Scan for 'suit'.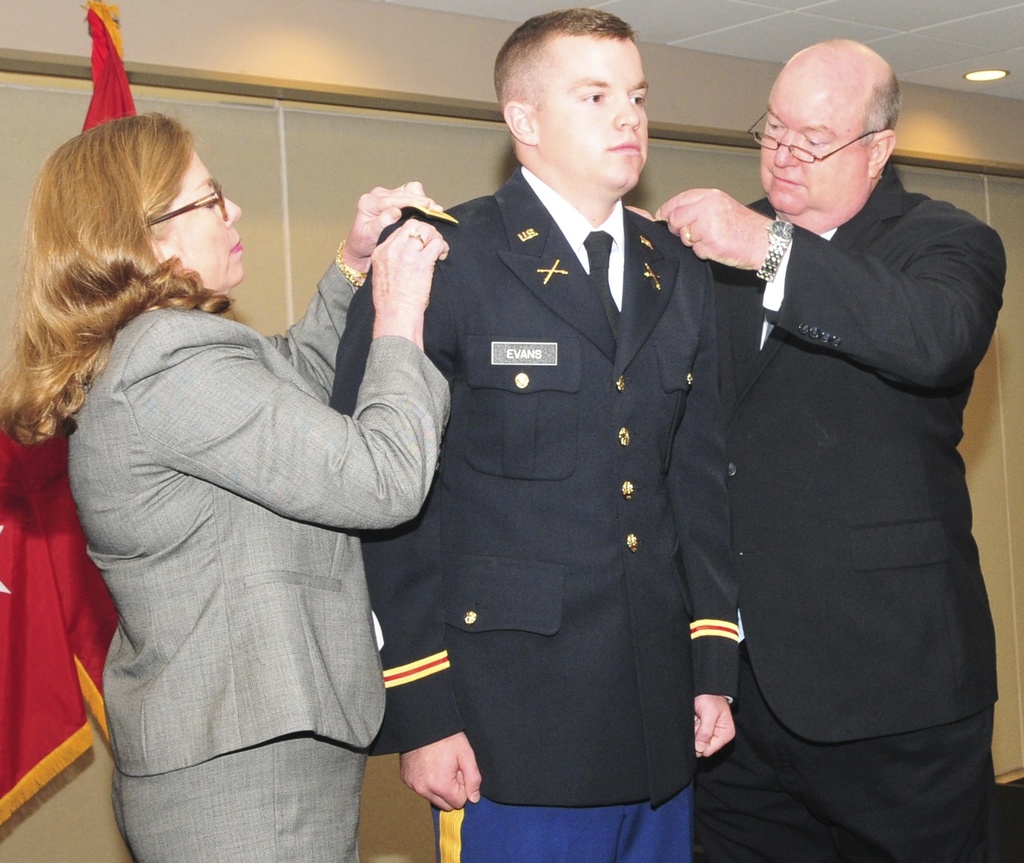
Scan result: (left=65, top=256, right=452, bottom=862).
